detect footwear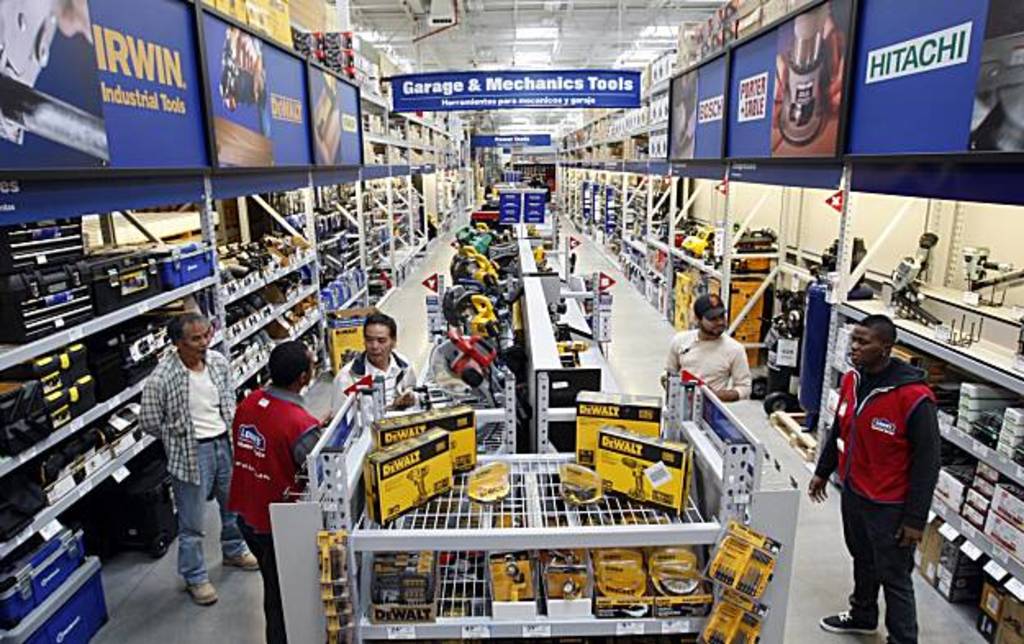
<region>809, 600, 872, 633</region>
